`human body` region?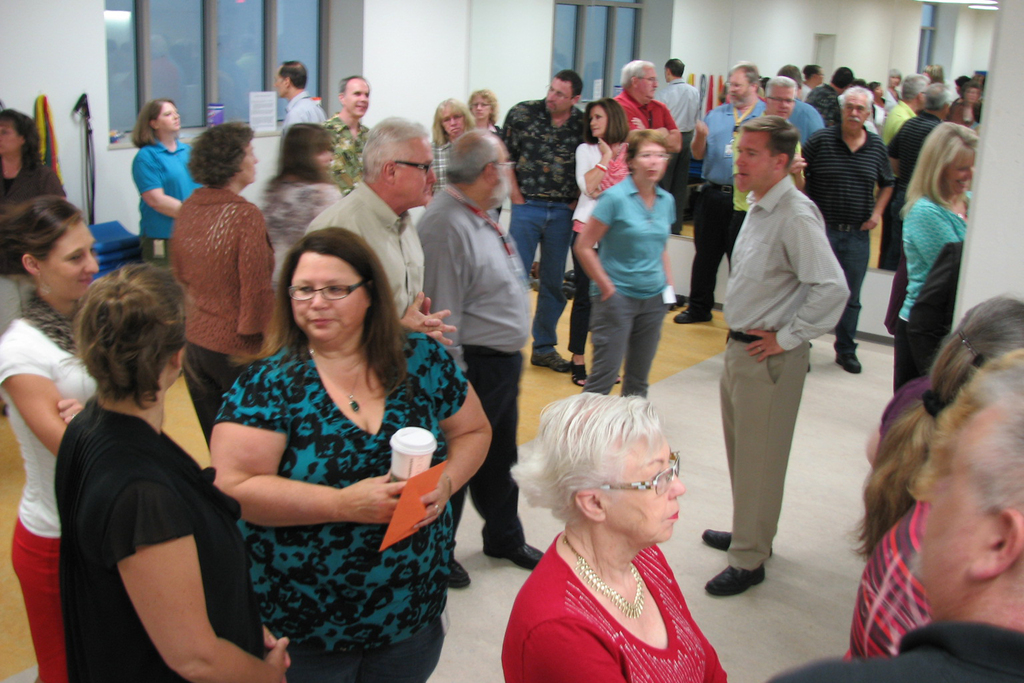
rect(0, 302, 91, 682)
